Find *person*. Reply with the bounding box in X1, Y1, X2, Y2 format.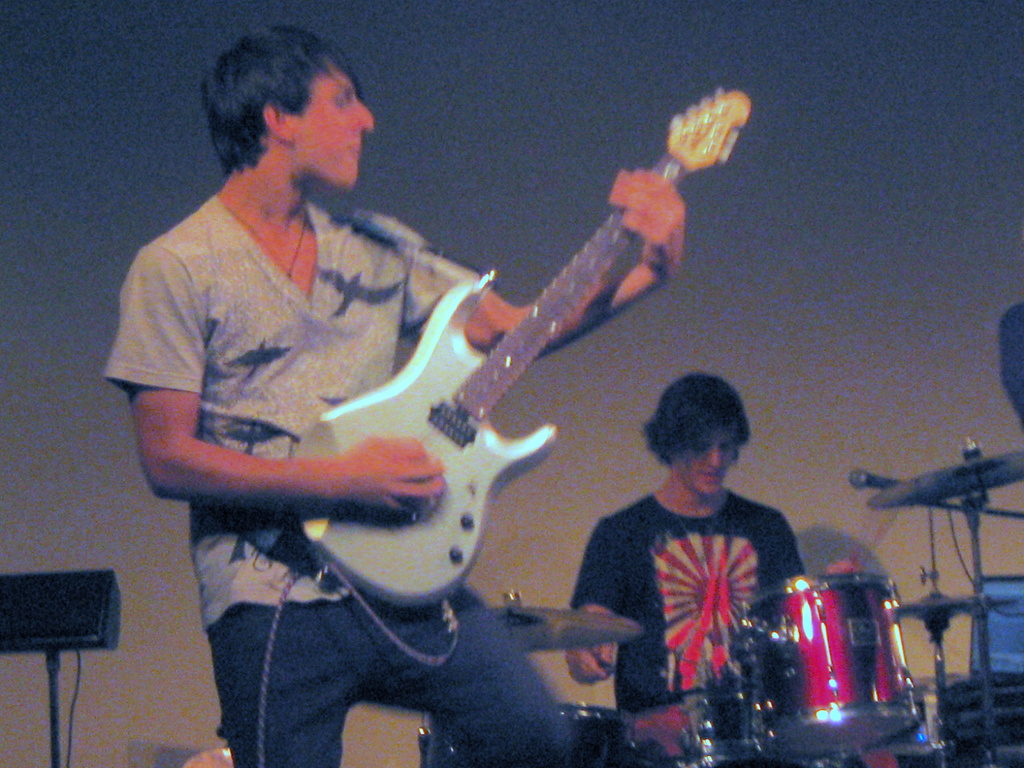
103, 21, 689, 767.
